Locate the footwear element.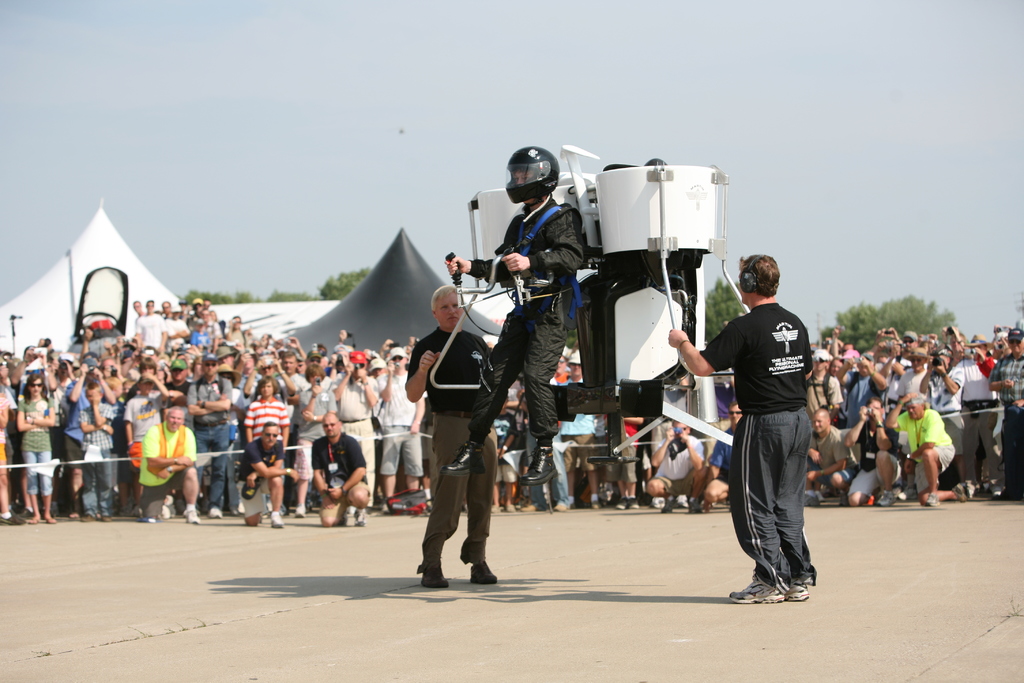
Element bbox: bbox=[102, 514, 111, 523].
